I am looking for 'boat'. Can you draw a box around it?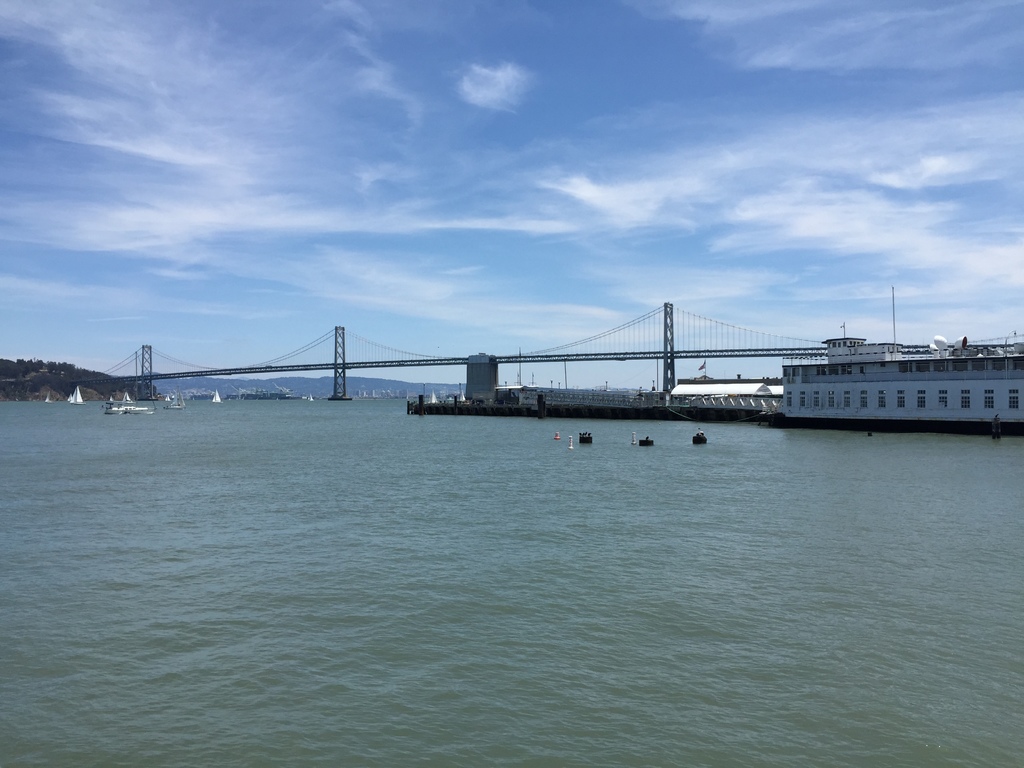
Sure, the bounding box is {"x1": 108, "y1": 403, "x2": 159, "y2": 417}.
